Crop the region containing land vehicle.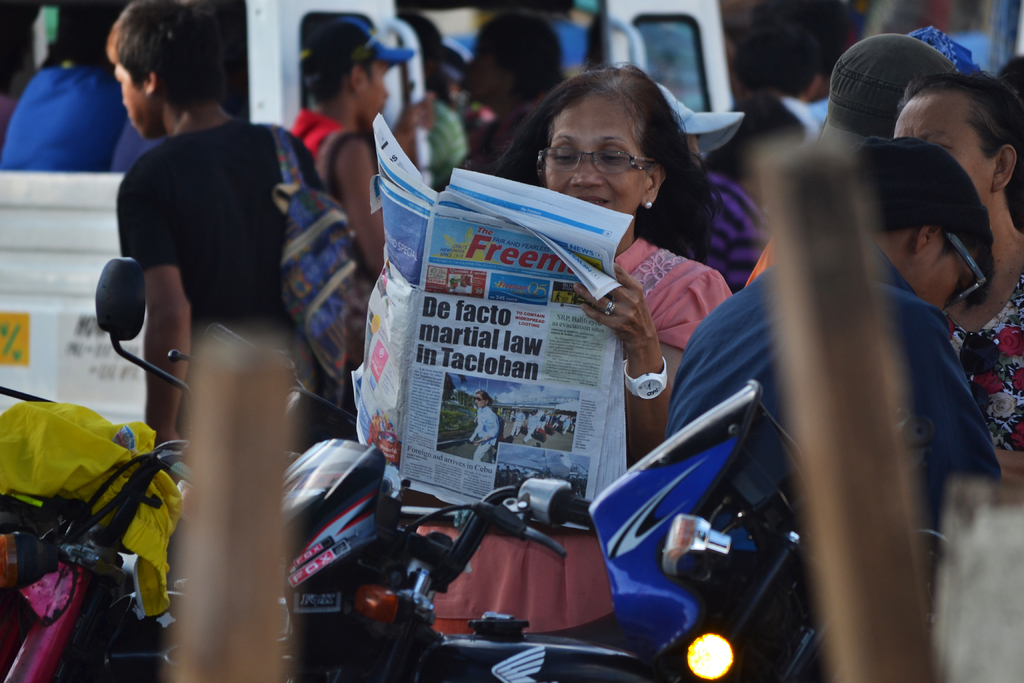
Crop region: {"left": 159, "top": 309, "right": 632, "bottom": 682}.
